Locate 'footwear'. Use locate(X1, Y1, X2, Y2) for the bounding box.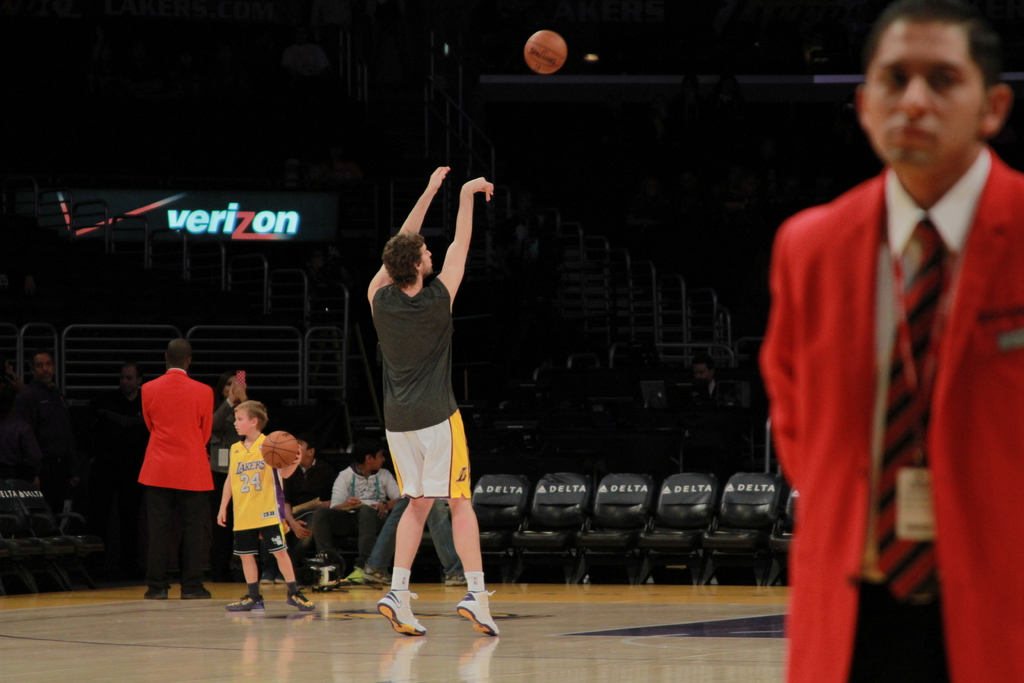
locate(365, 568, 391, 585).
